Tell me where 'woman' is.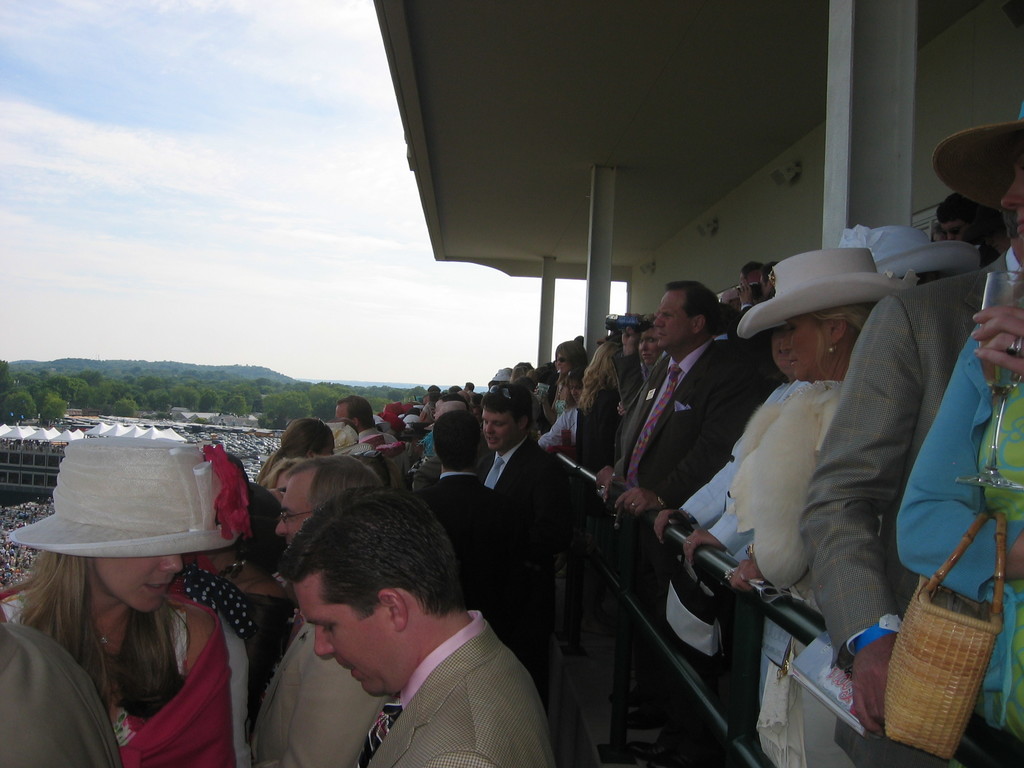
'woman' is at detection(657, 329, 801, 767).
